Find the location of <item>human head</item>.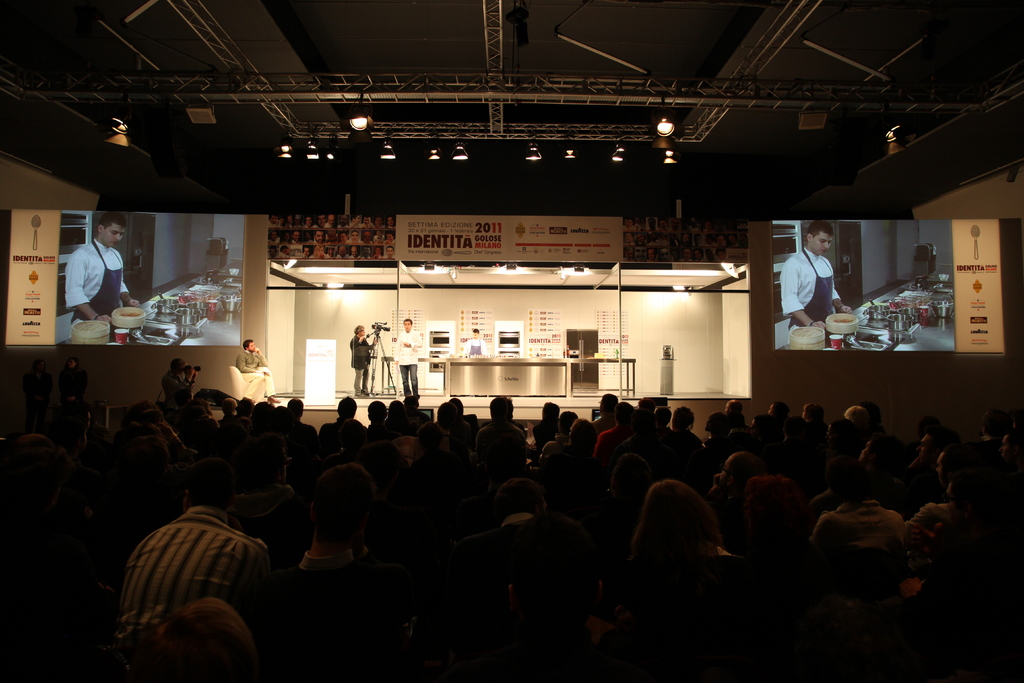
Location: <region>804, 403, 824, 422</region>.
